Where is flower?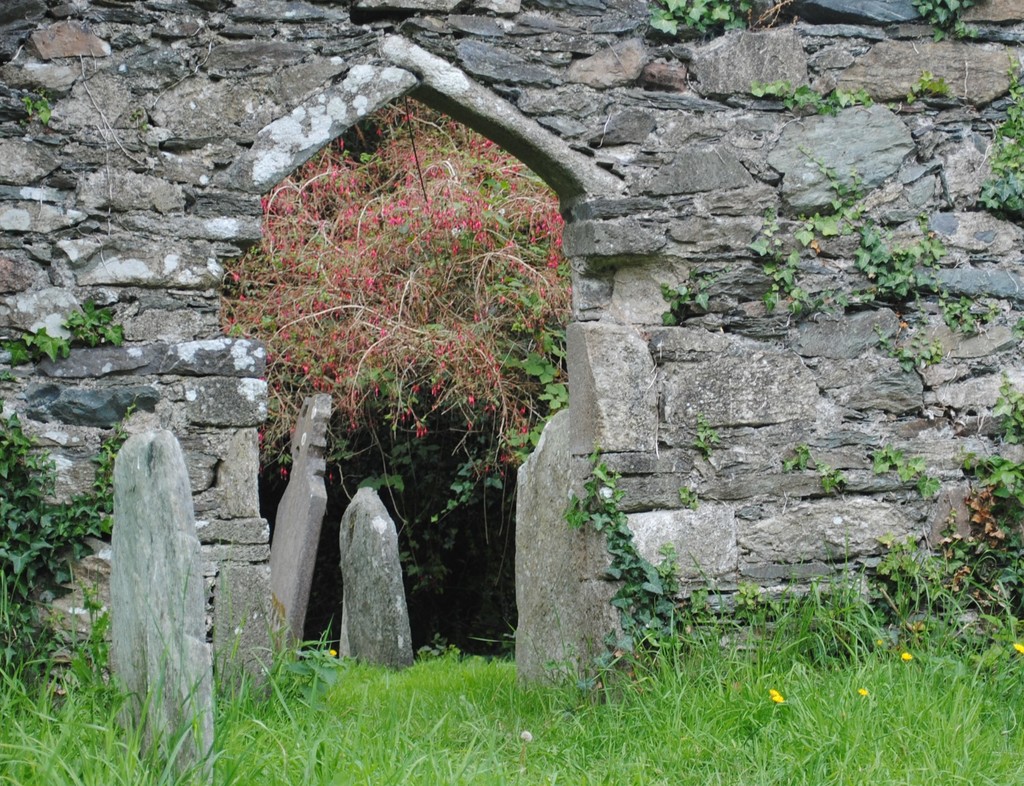
771,687,783,705.
